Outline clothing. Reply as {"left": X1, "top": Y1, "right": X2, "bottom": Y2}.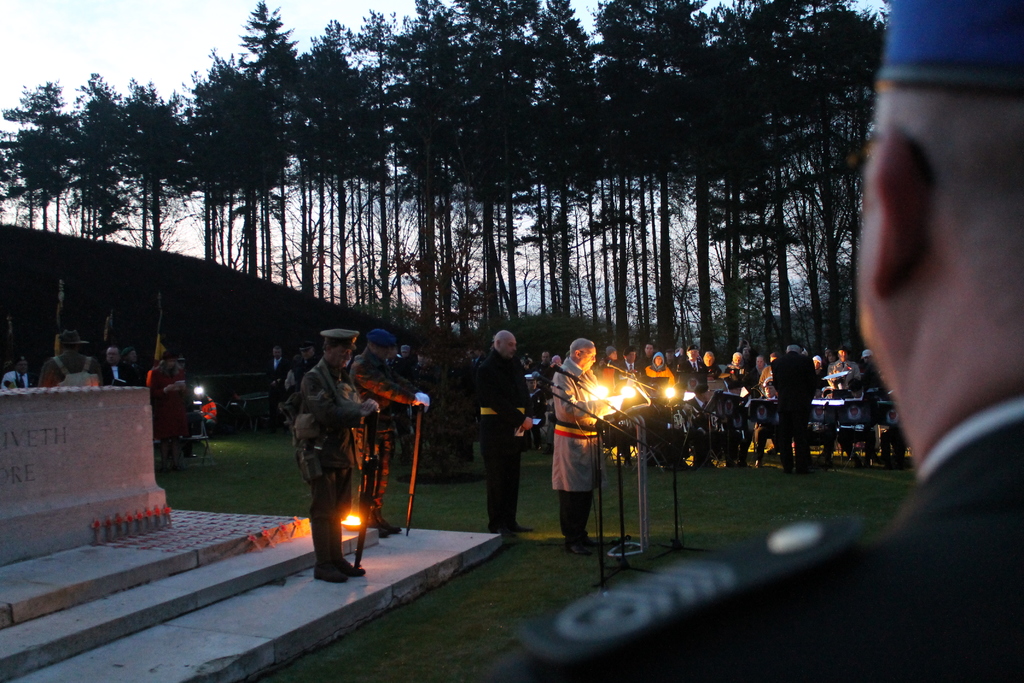
{"left": 696, "top": 369, "right": 723, "bottom": 456}.
